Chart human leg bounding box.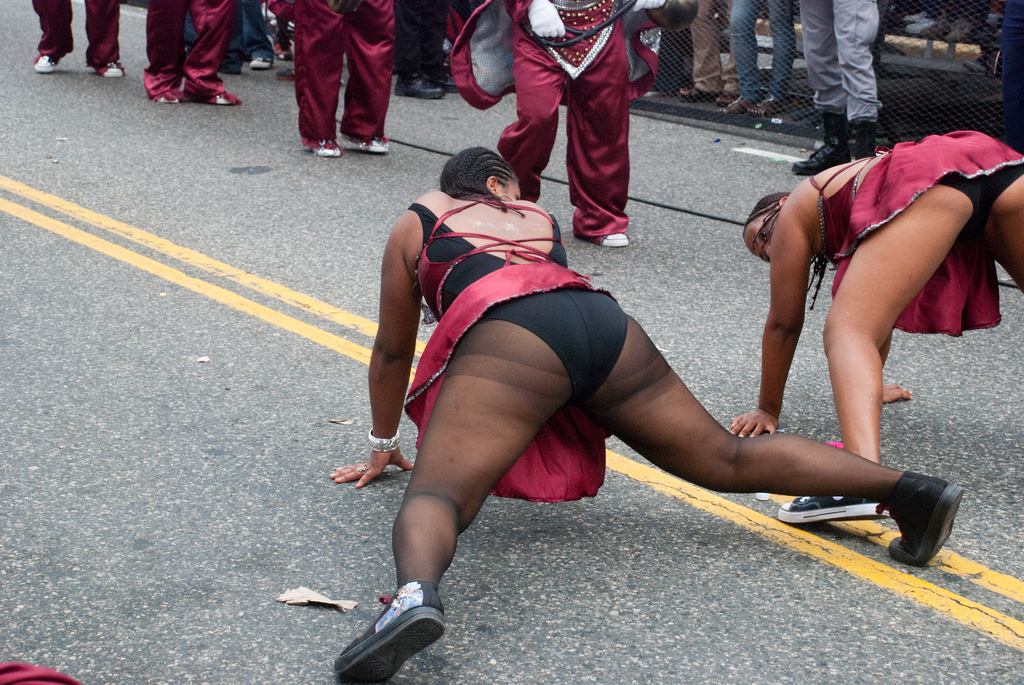
Charted: rect(793, 0, 837, 176).
